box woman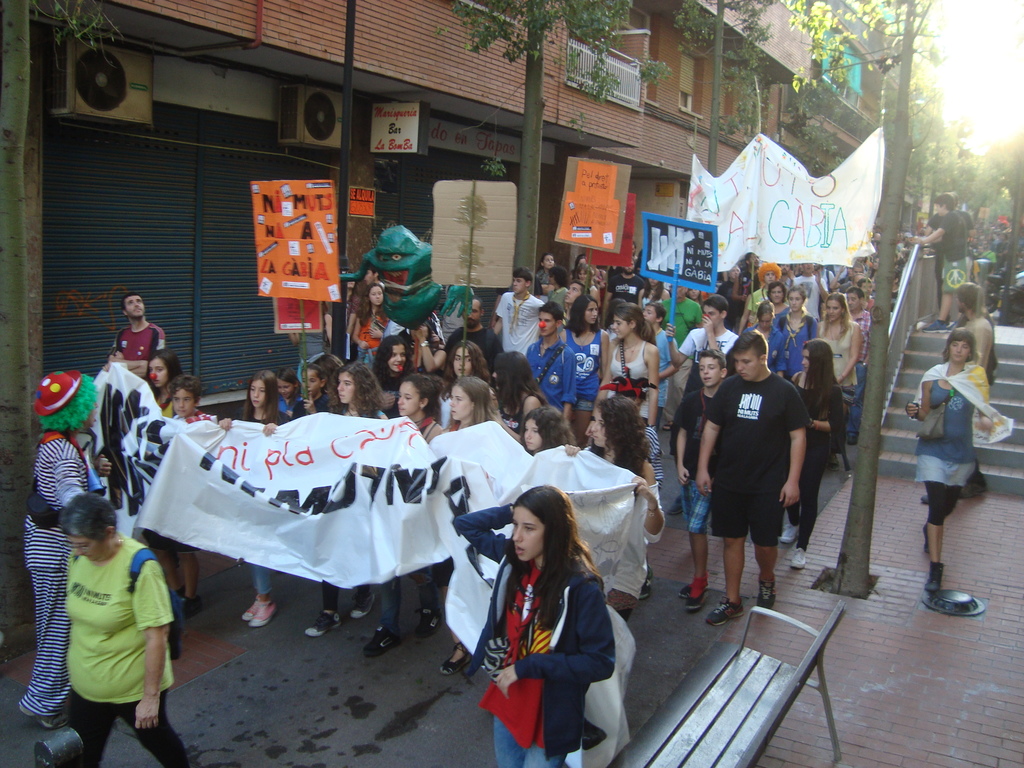
[556,295,608,444]
